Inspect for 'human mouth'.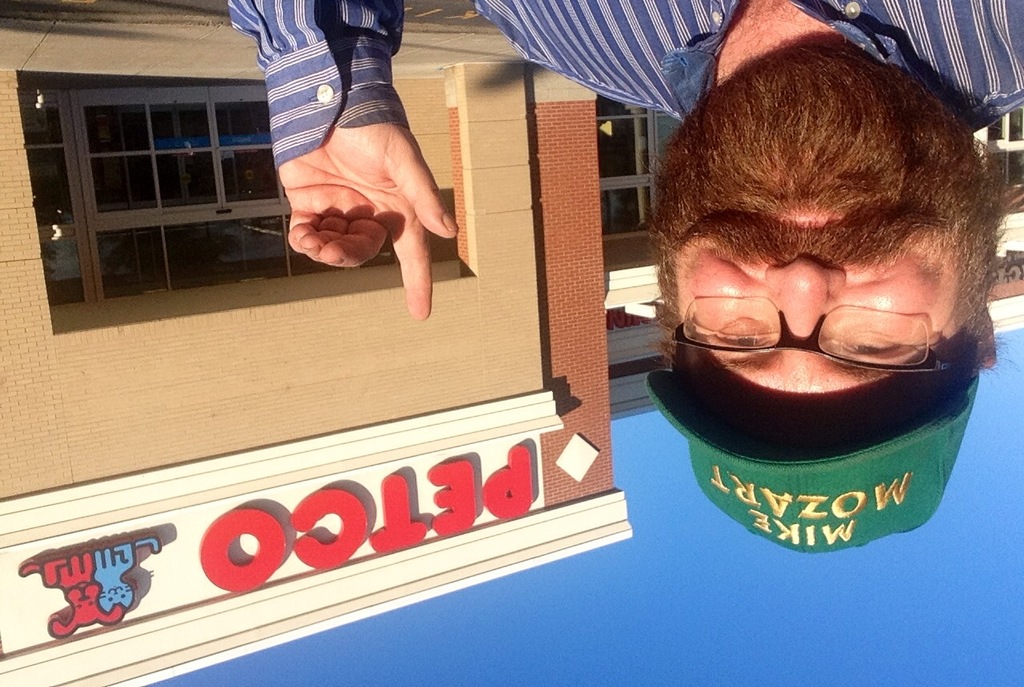
Inspection: (752, 197, 890, 242).
